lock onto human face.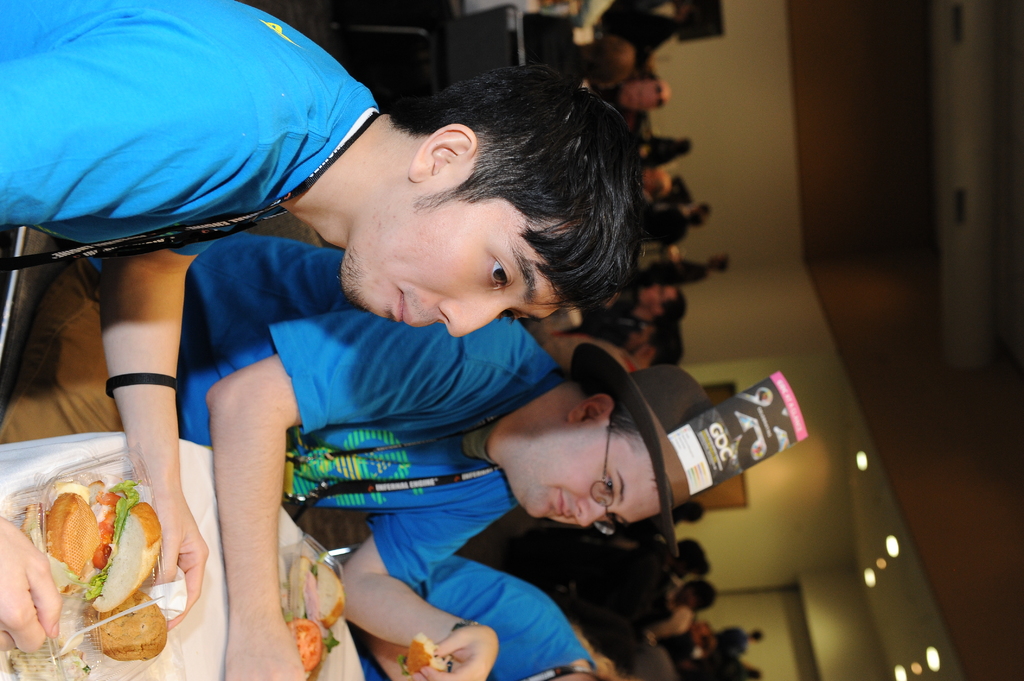
Locked: <bbox>337, 178, 581, 338</bbox>.
